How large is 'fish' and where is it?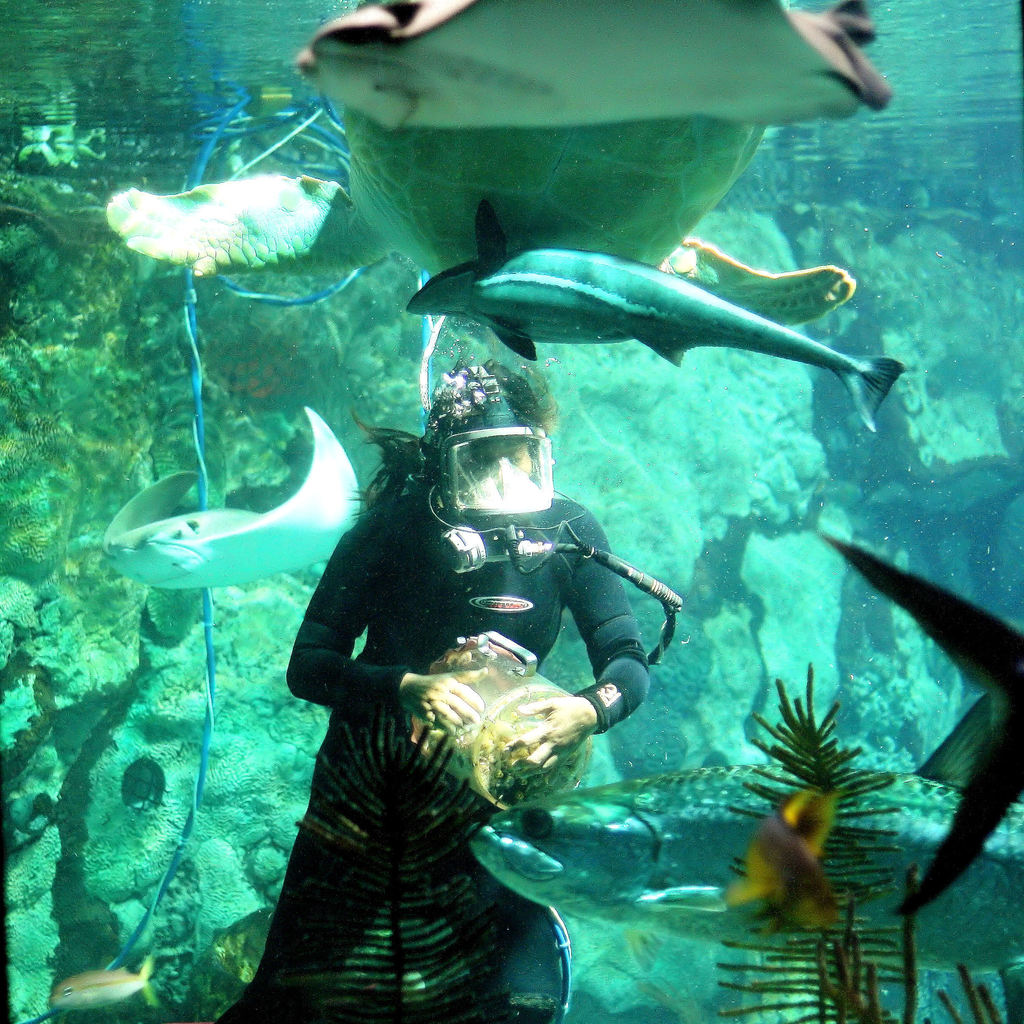
Bounding box: {"left": 460, "top": 694, "right": 1023, "bottom": 1023}.
